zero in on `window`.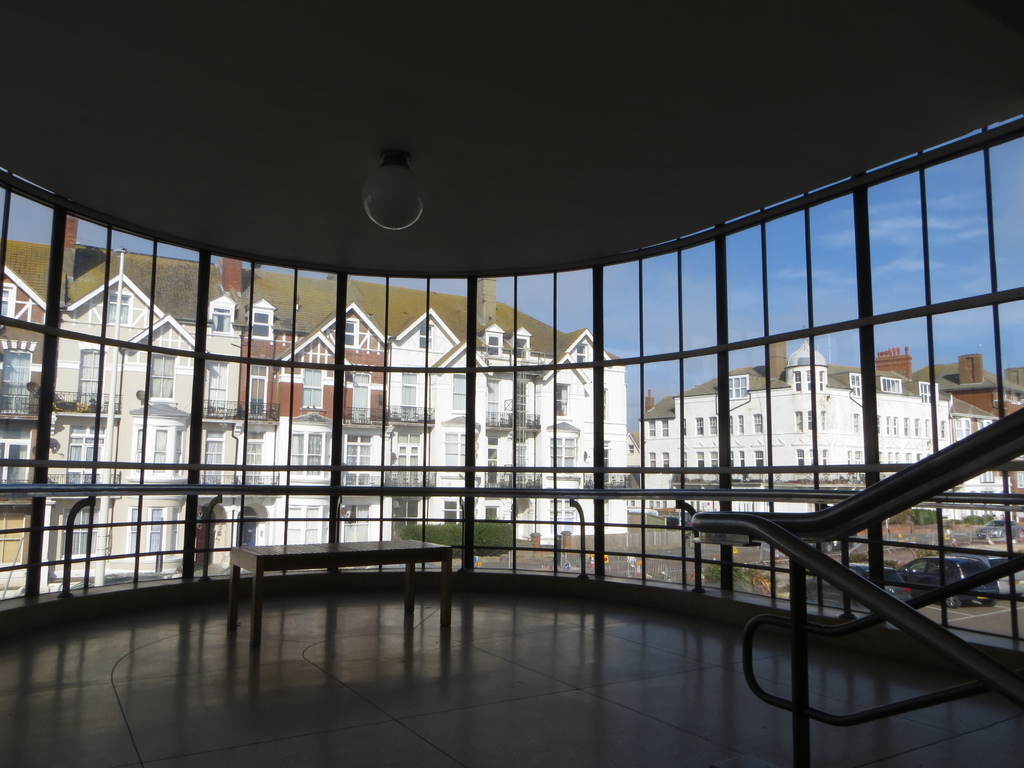
Zeroed in: BBox(886, 417, 892, 435).
